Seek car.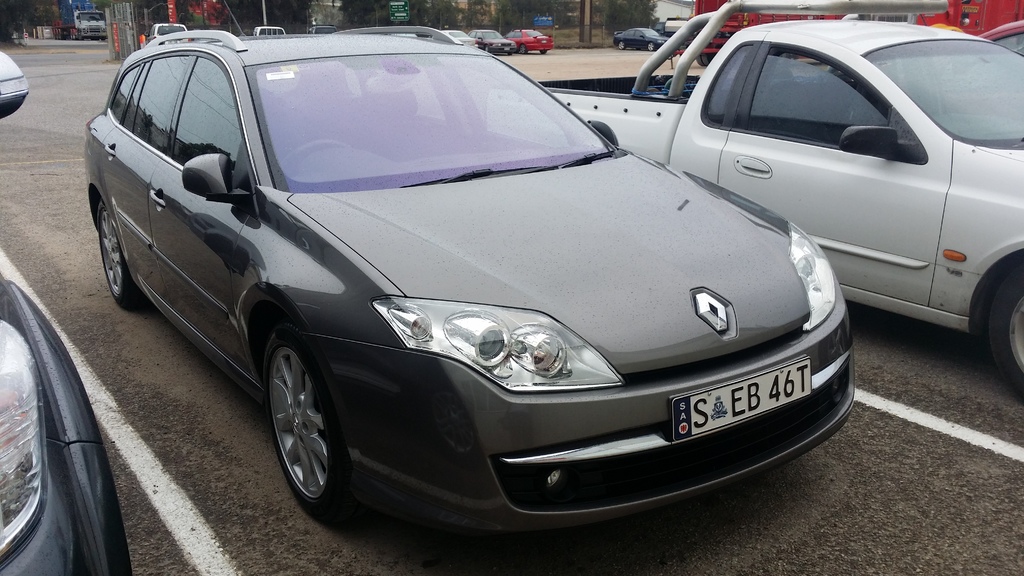
pyautogui.locateOnScreen(470, 31, 516, 57).
